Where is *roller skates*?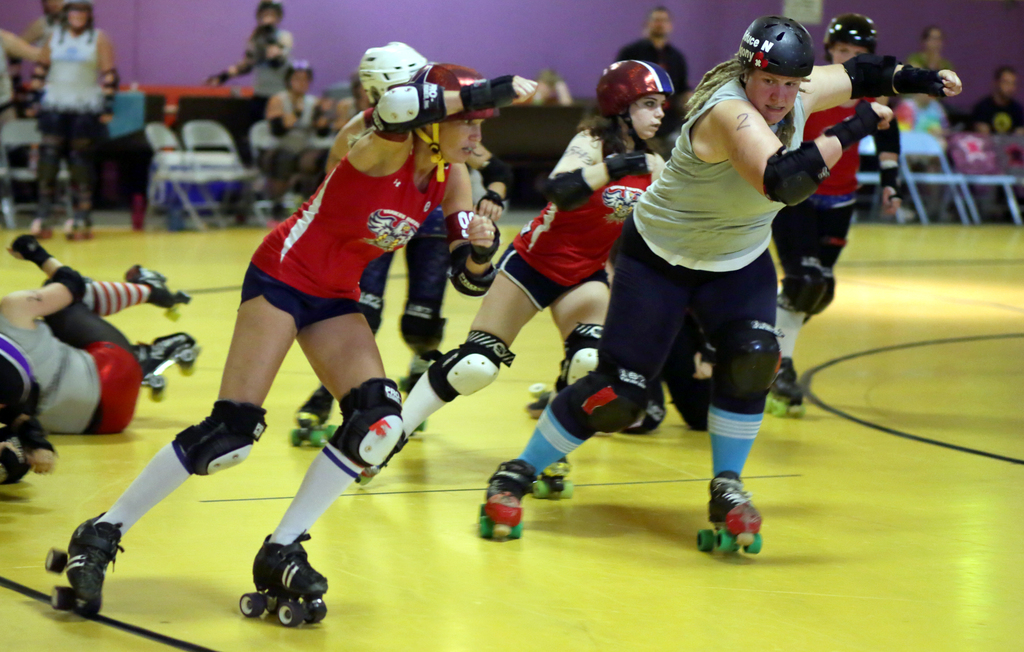
477:457:538:539.
